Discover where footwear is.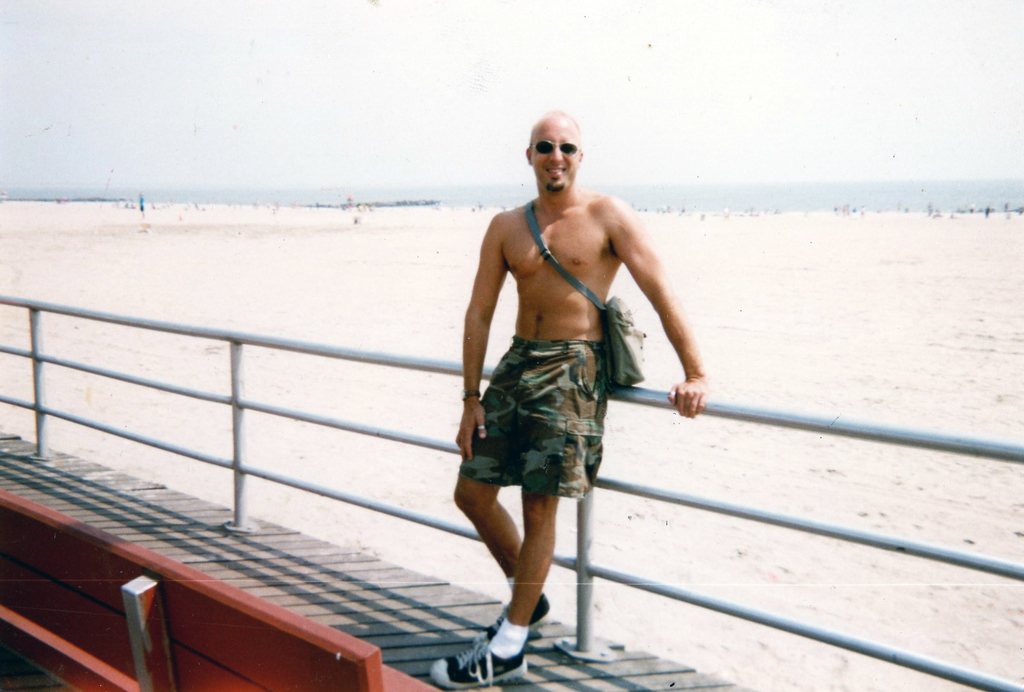
Discovered at [427, 637, 532, 686].
